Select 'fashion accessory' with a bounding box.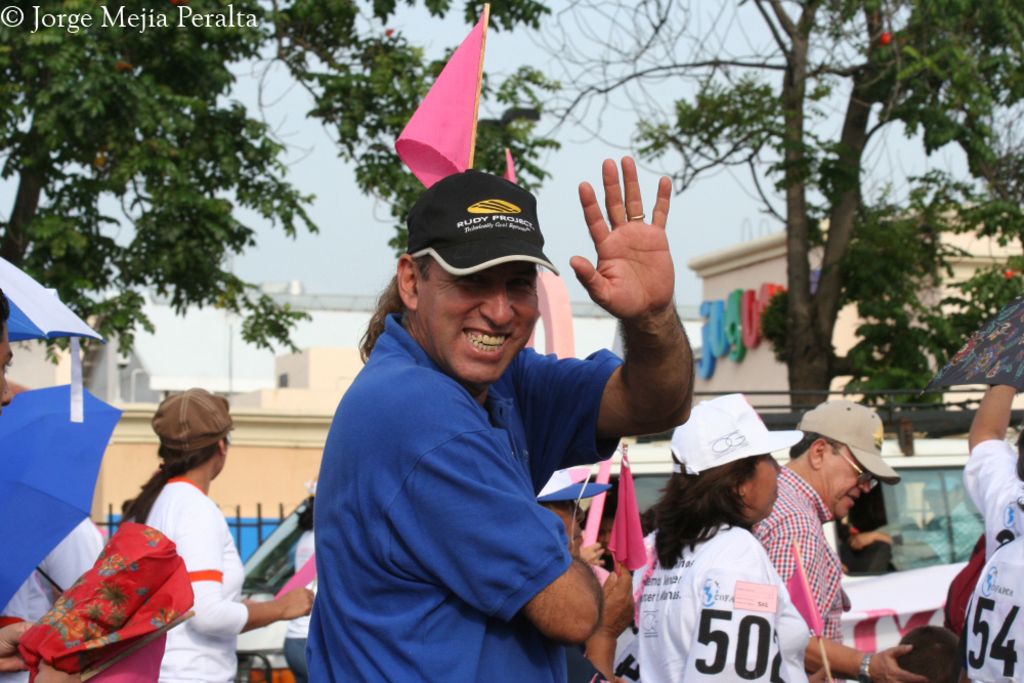
[824,438,879,489].
